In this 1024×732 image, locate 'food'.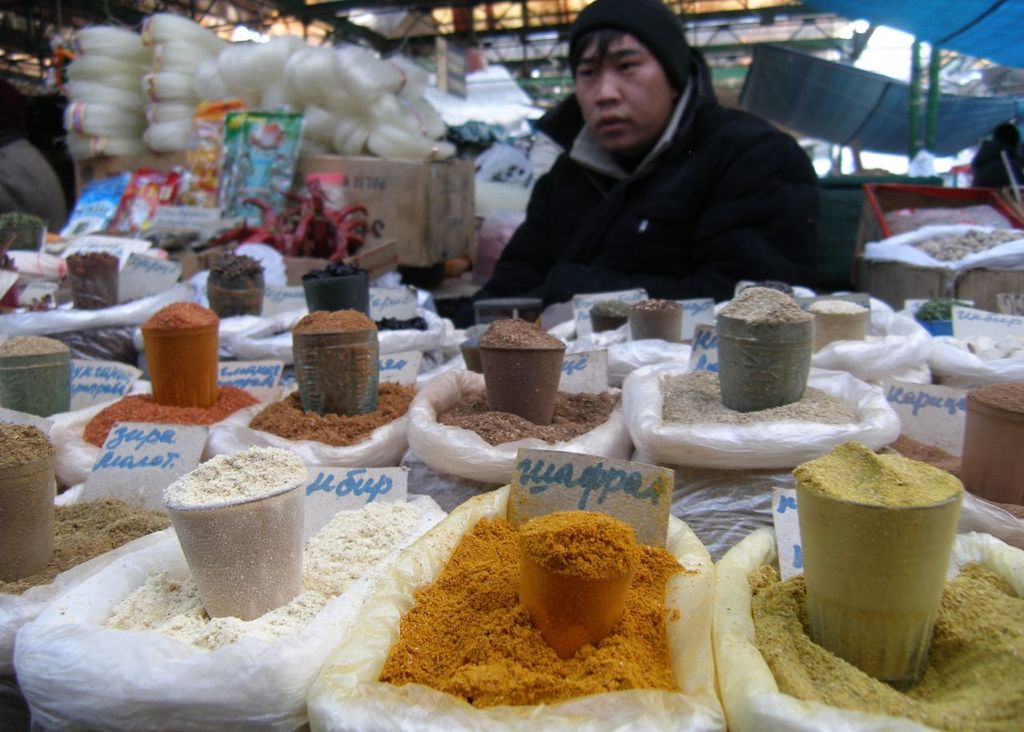
Bounding box: bbox=[589, 300, 630, 334].
